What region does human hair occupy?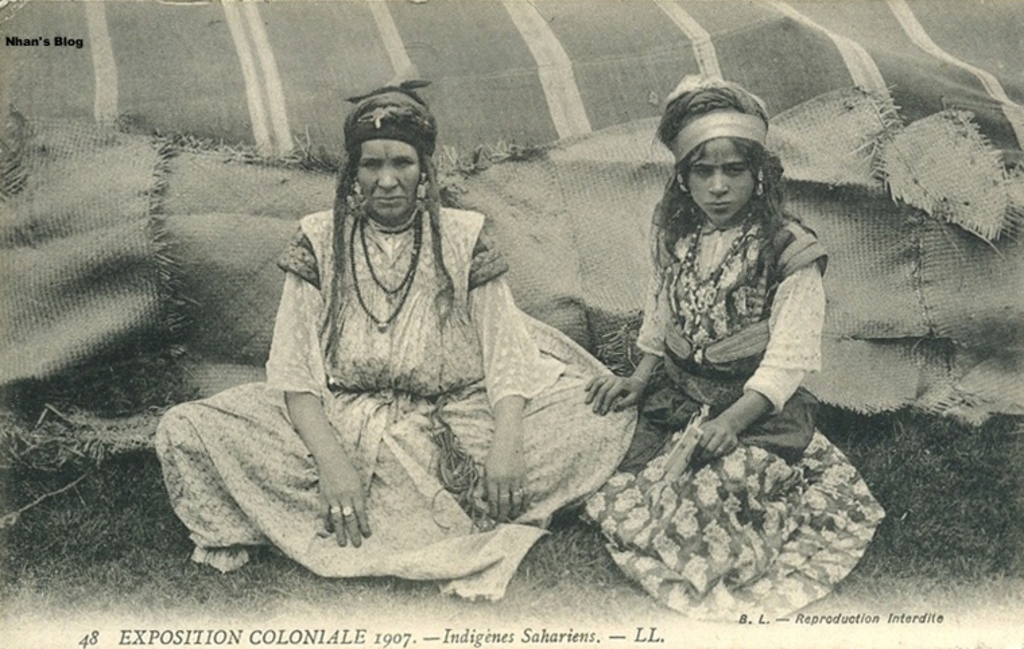
[x1=334, y1=88, x2=455, y2=362].
